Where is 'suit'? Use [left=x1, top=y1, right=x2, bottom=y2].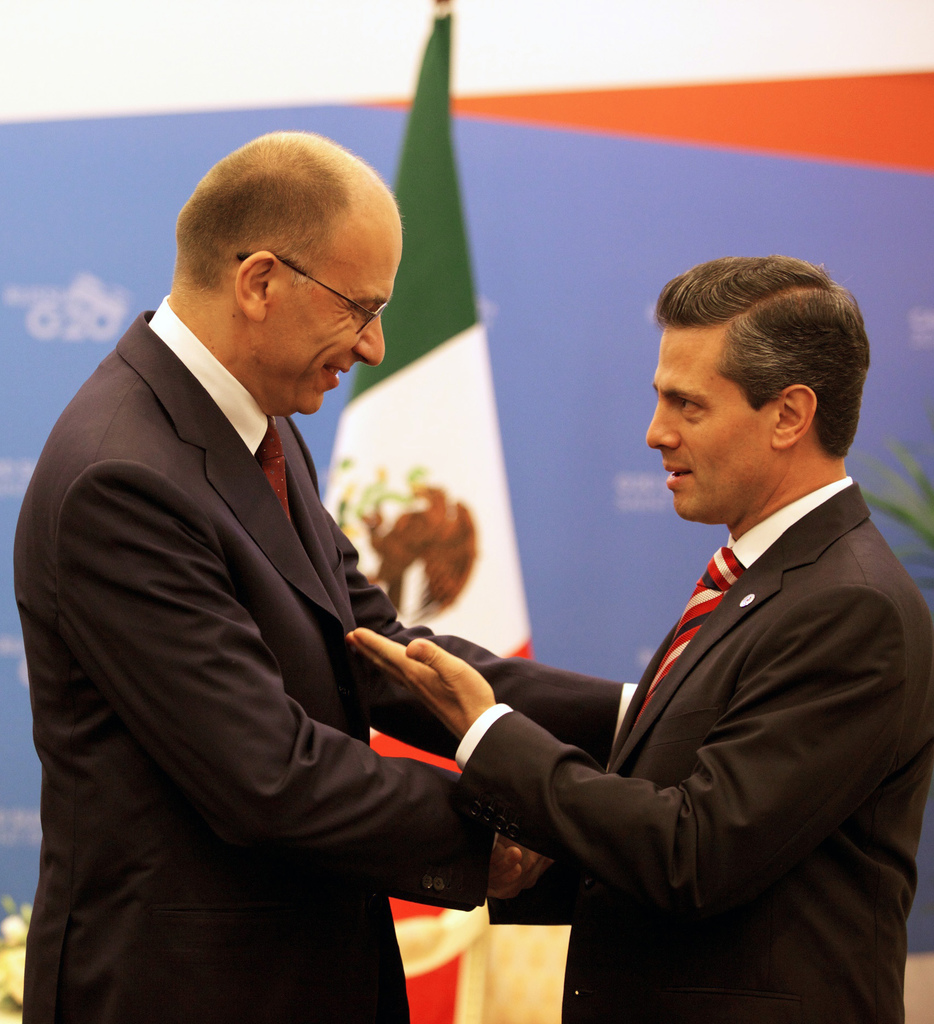
[left=450, top=472, right=933, bottom=1023].
